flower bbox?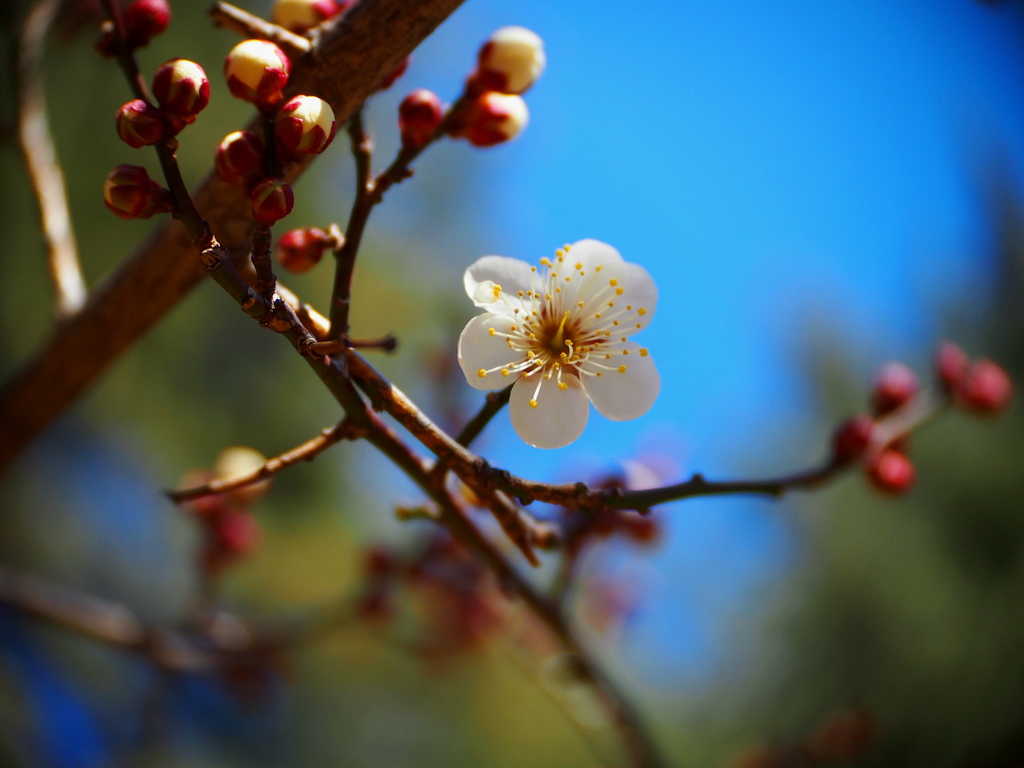
{"x1": 271, "y1": 228, "x2": 324, "y2": 276}
